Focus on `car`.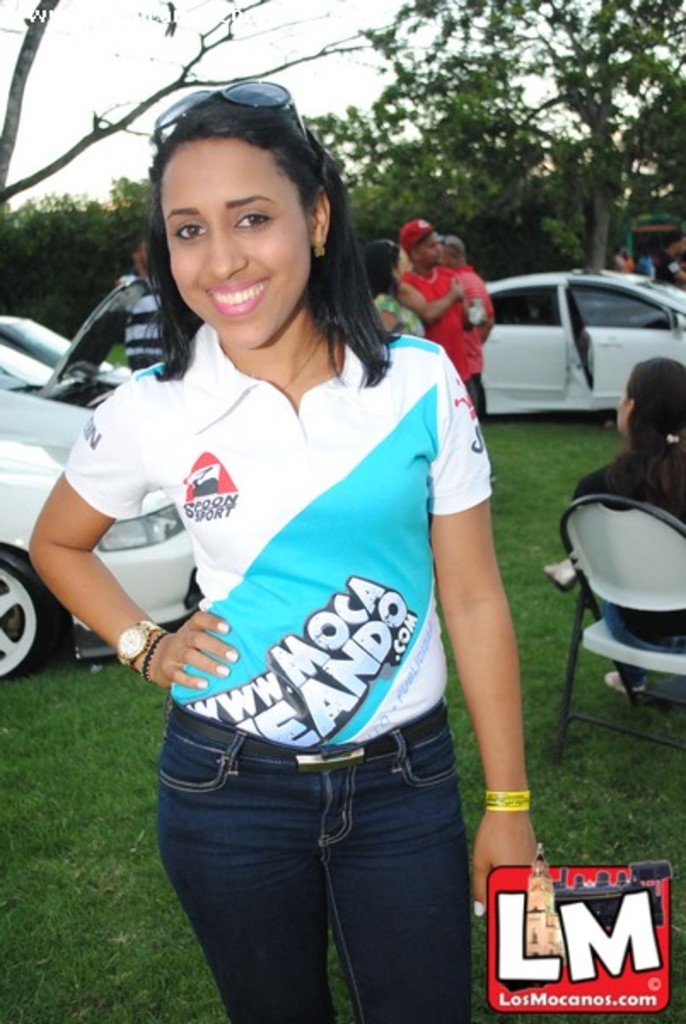
Focused at (481,265,684,423).
